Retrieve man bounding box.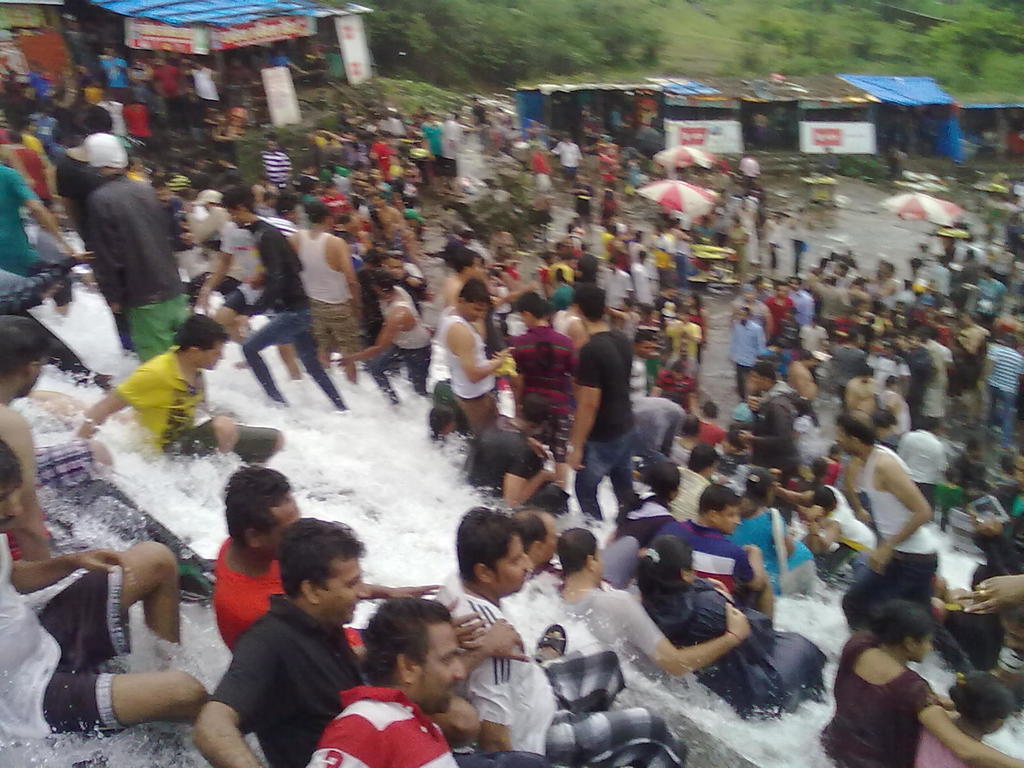
Bounding box: <bbox>206, 454, 452, 656</bbox>.
